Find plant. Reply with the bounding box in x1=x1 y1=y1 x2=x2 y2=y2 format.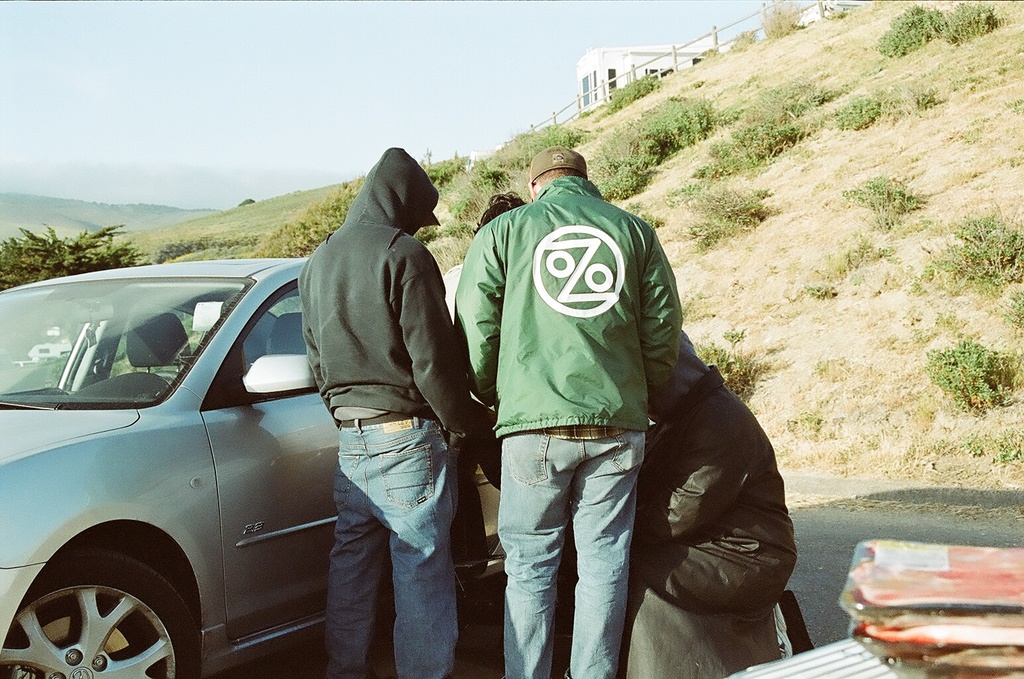
x1=705 y1=43 x2=719 y2=60.
